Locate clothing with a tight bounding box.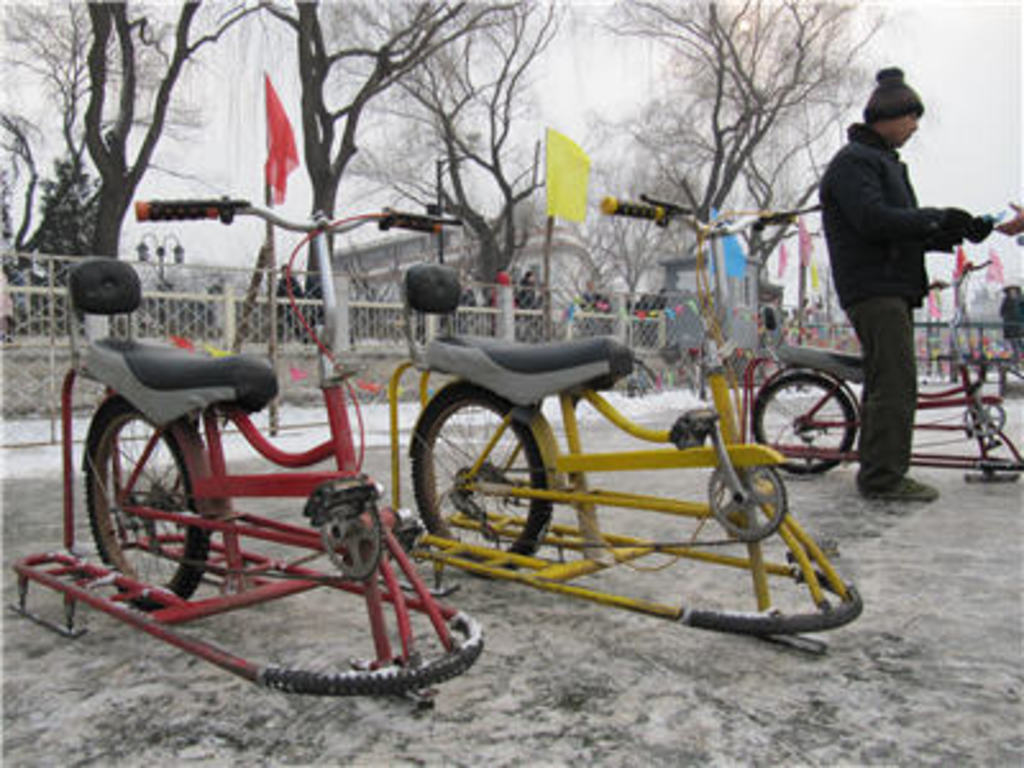
<bbox>517, 279, 538, 312</bbox>.
